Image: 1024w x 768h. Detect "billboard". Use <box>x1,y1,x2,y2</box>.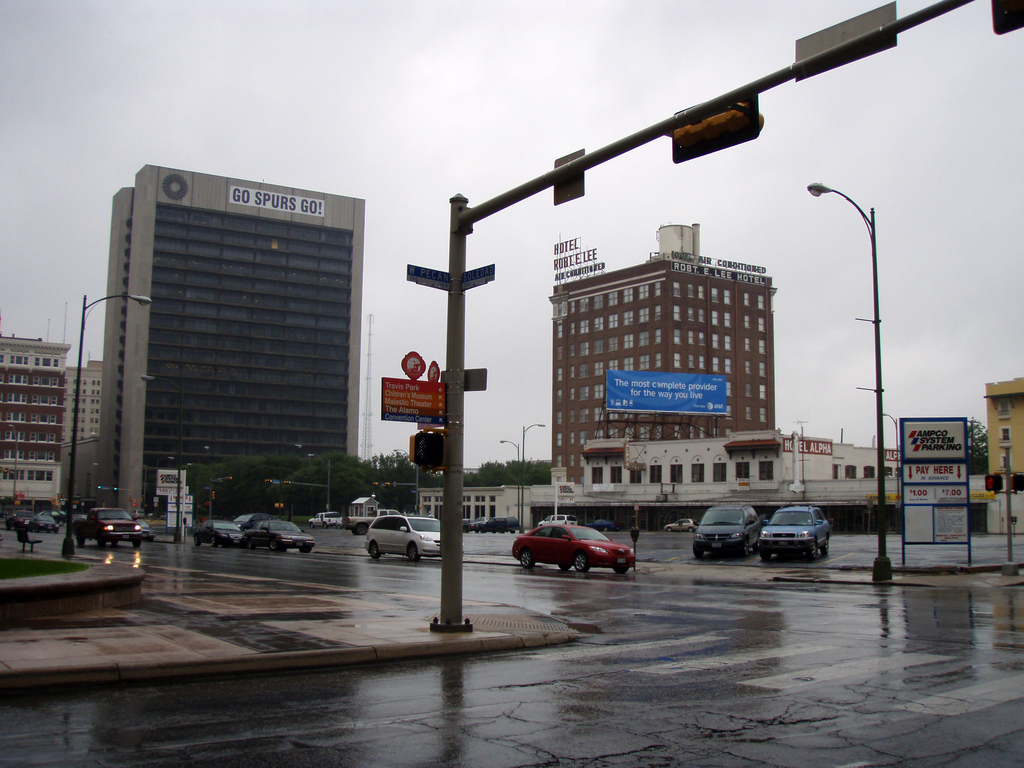
<box>231,189,326,213</box>.
